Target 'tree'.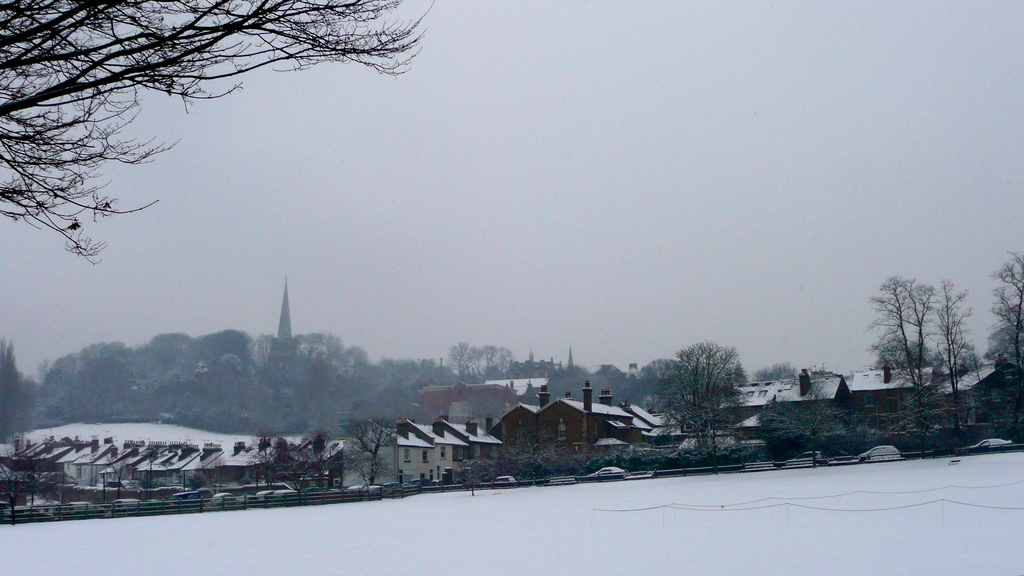
Target region: [757, 377, 860, 472].
